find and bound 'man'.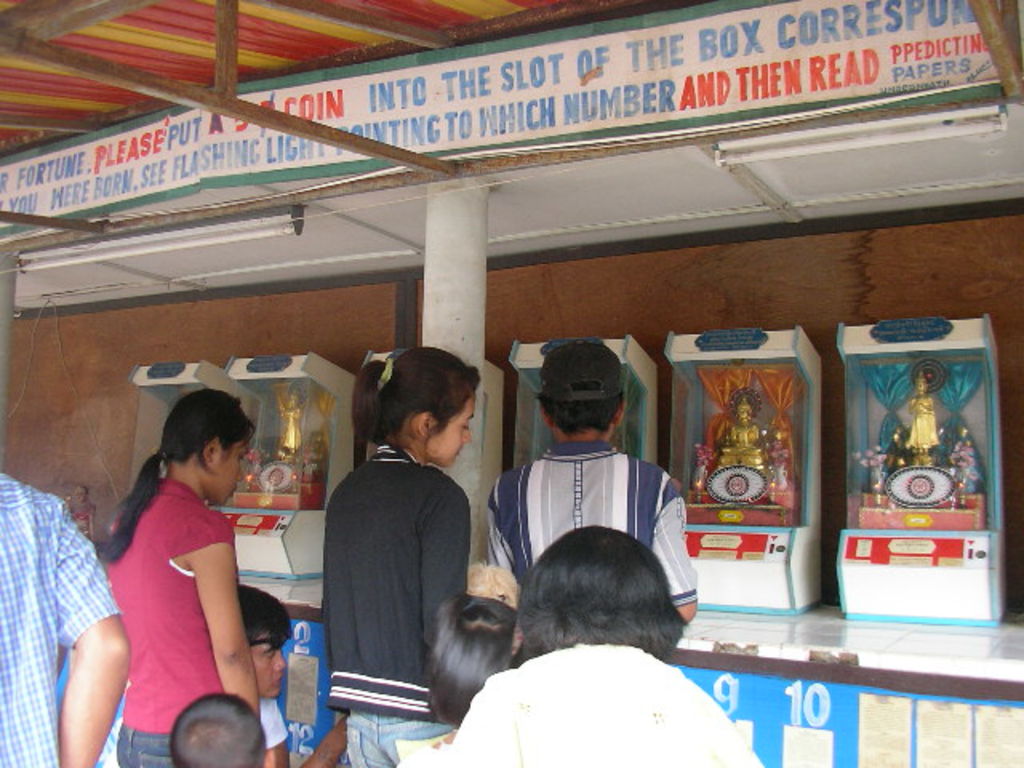
Bound: (235,579,355,766).
